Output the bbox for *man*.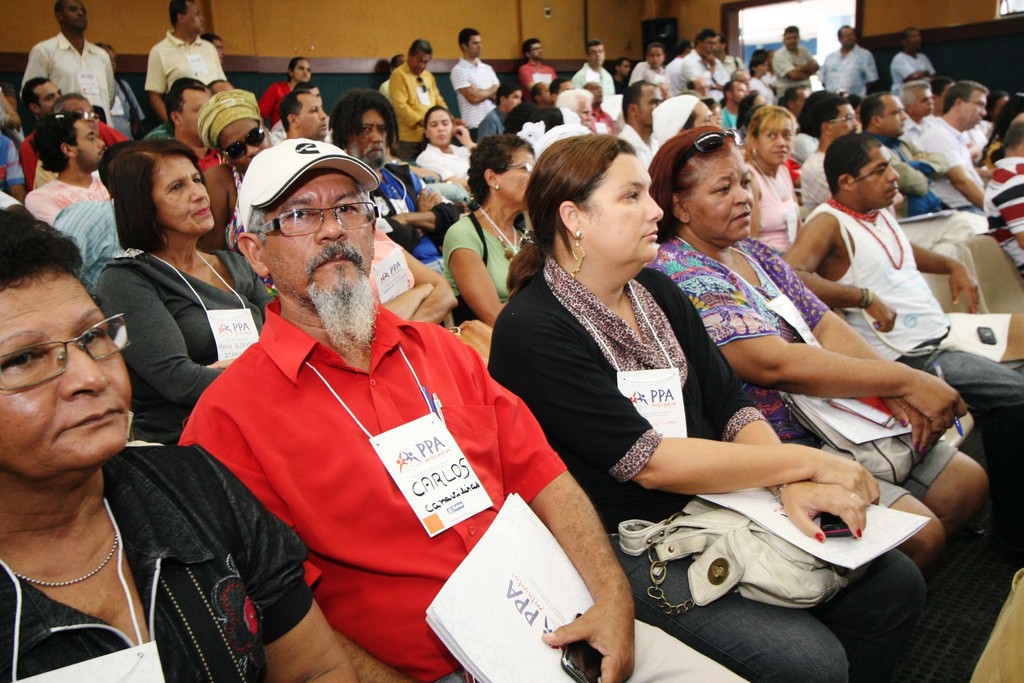
(17,74,130,190).
